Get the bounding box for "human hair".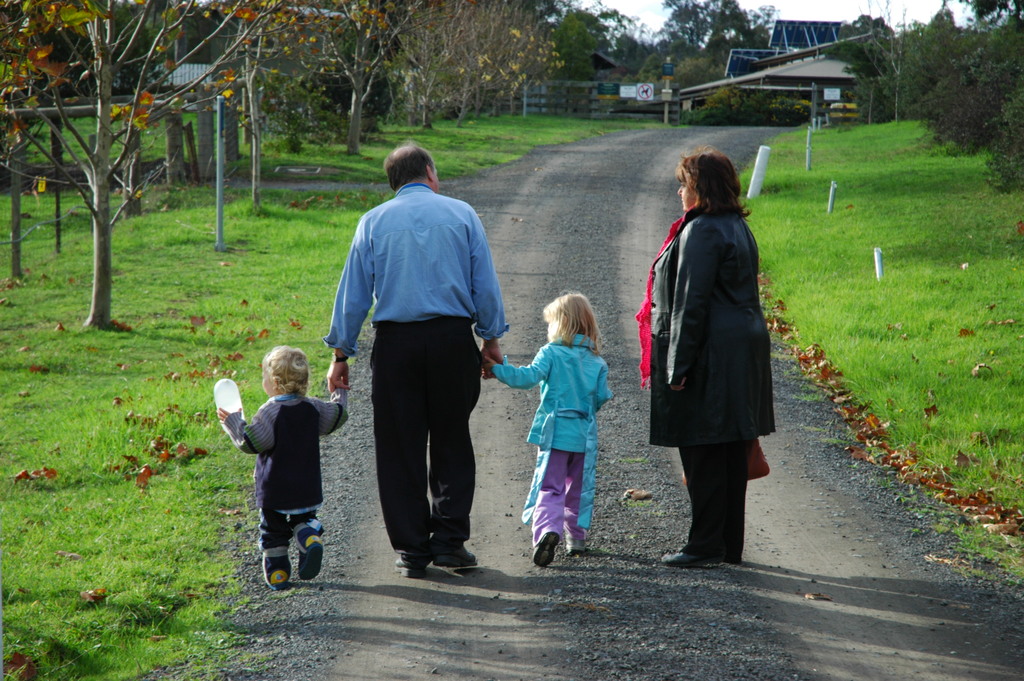
(690,143,753,227).
